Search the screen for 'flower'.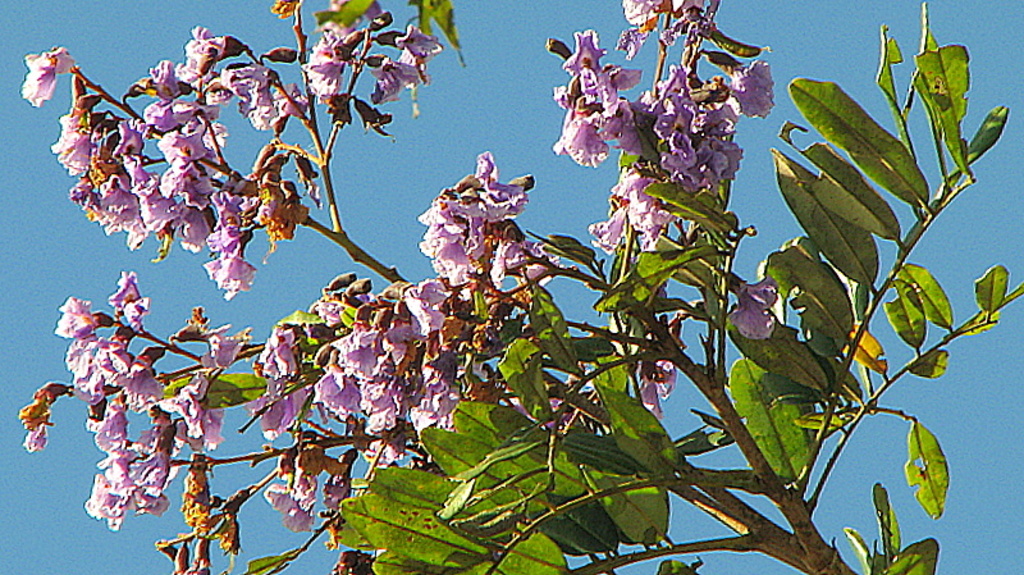
Found at left=14, top=387, right=51, bottom=455.
